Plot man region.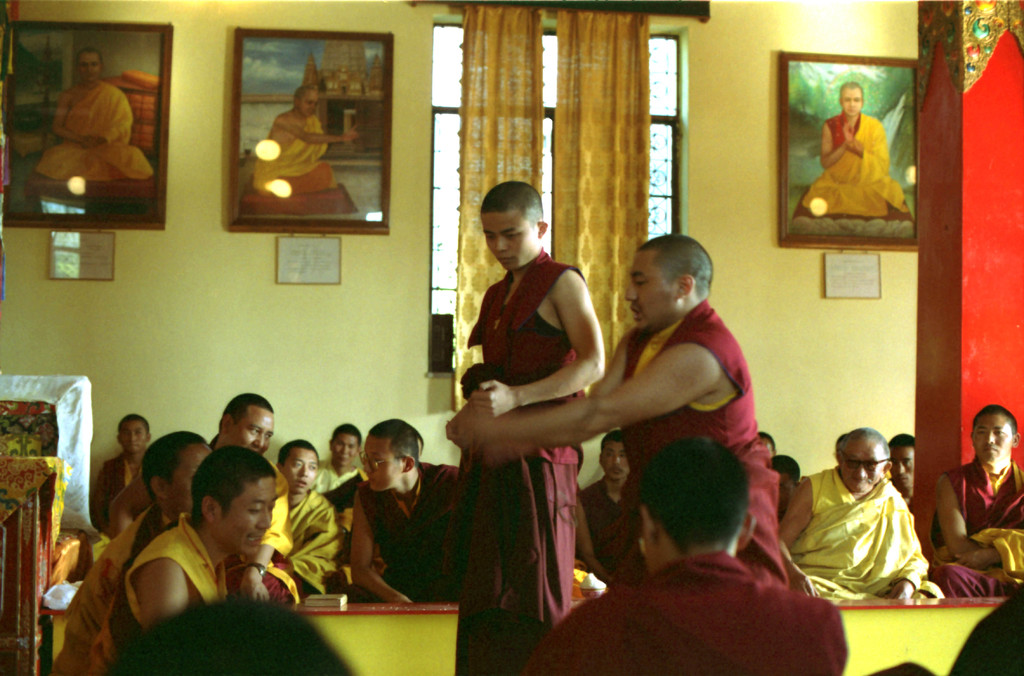
Plotted at <bbox>111, 446, 273, 664</bbox>.
